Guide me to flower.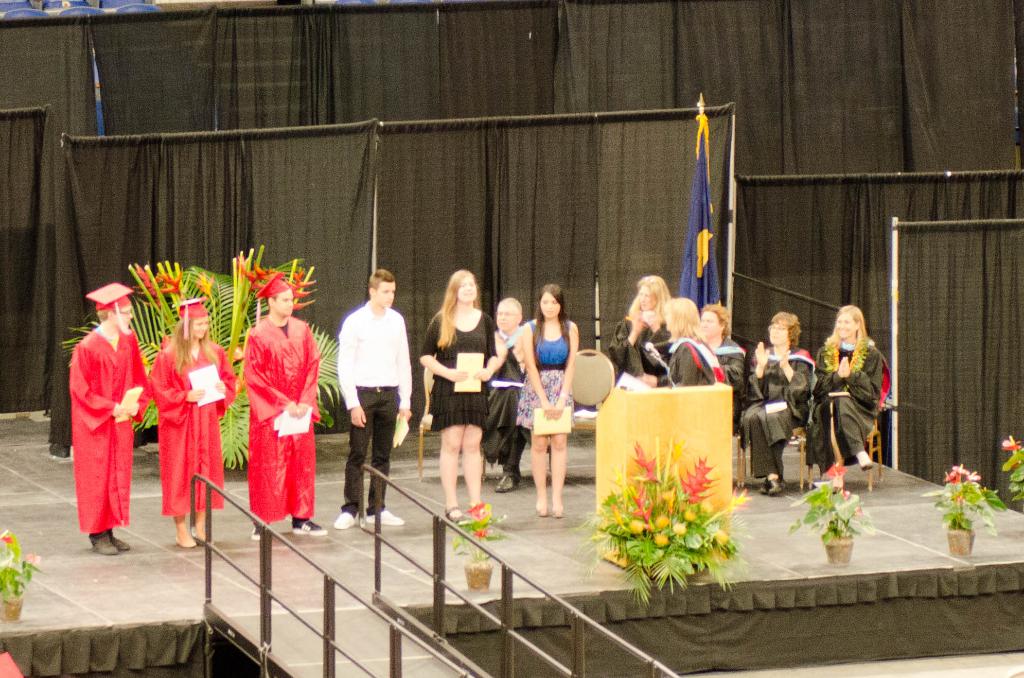
Guidance: {"left": 995, "top": 432, "right": 1023, "bottom": 452}.
